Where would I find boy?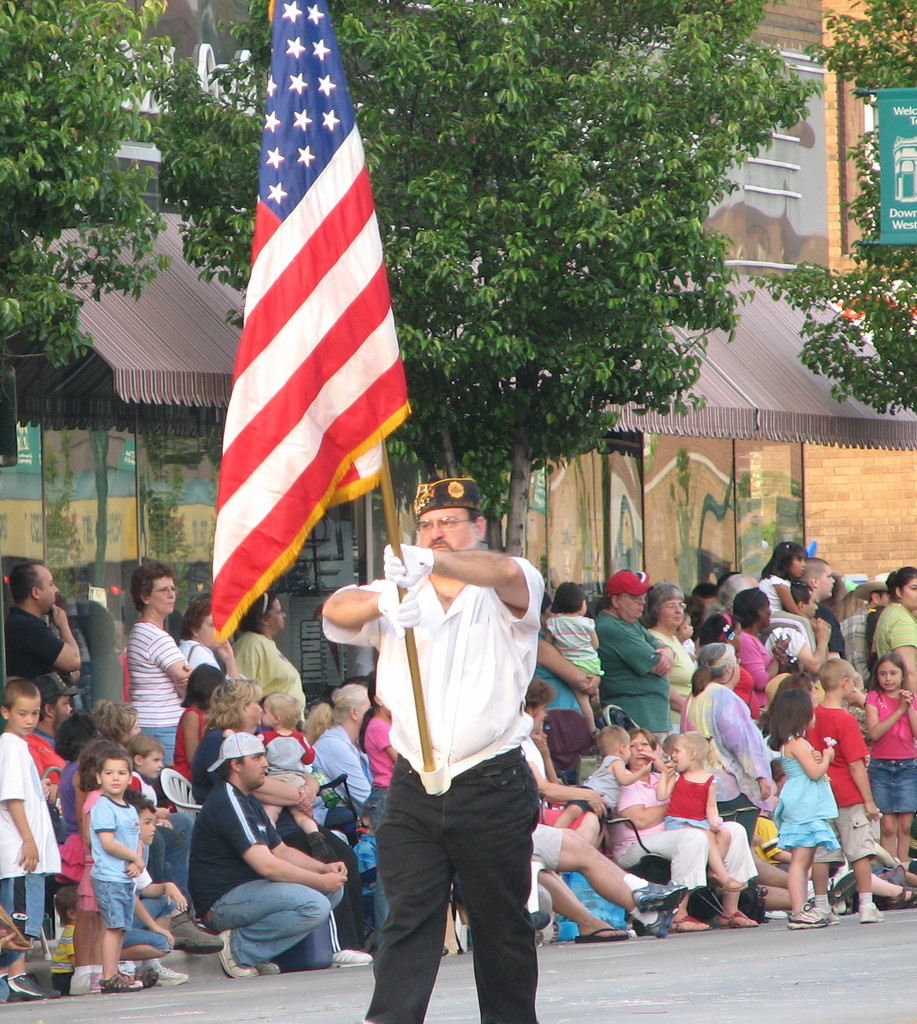
At (0, 673, 63, 995).
